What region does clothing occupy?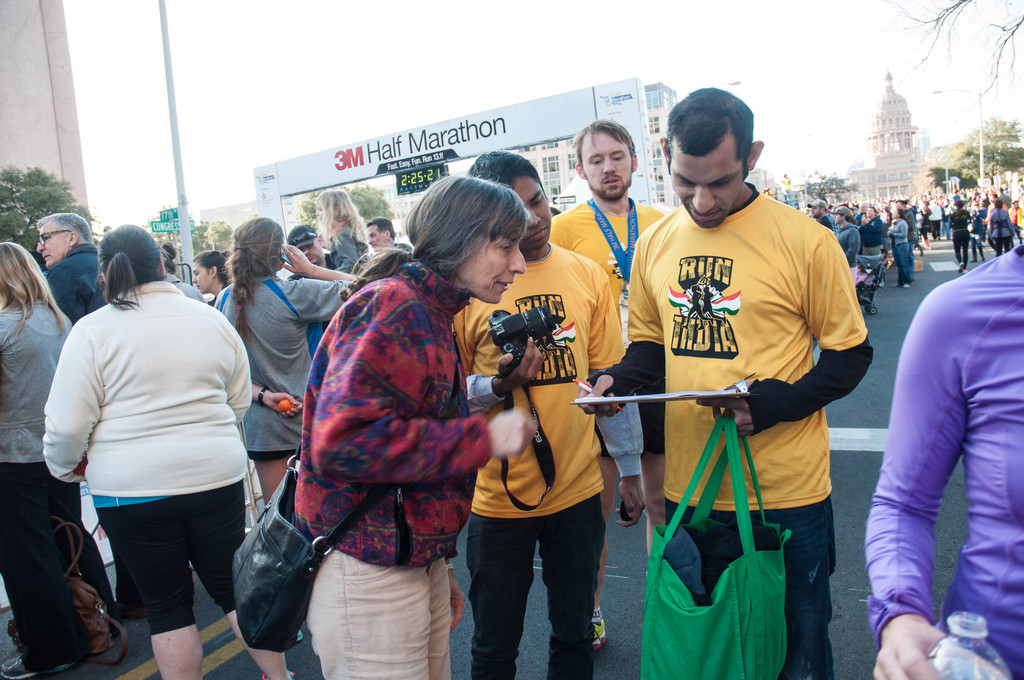
(left=298, top=265, right=489, bottom=679).
